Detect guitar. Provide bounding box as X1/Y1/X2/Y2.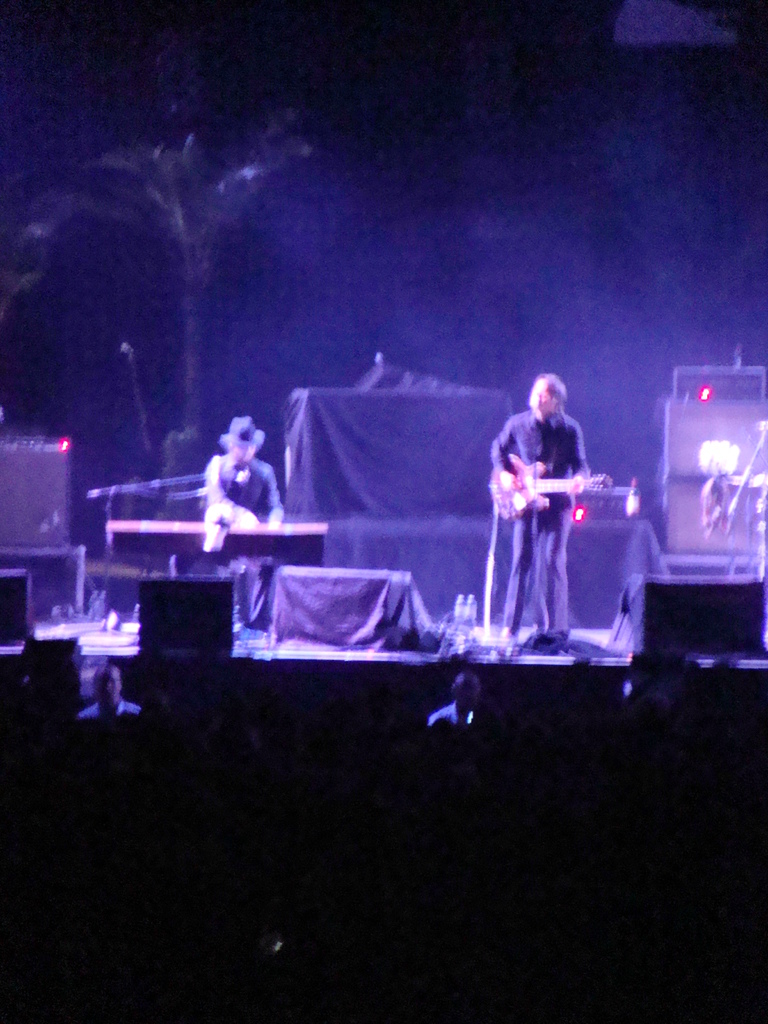
488/452/617/516.
